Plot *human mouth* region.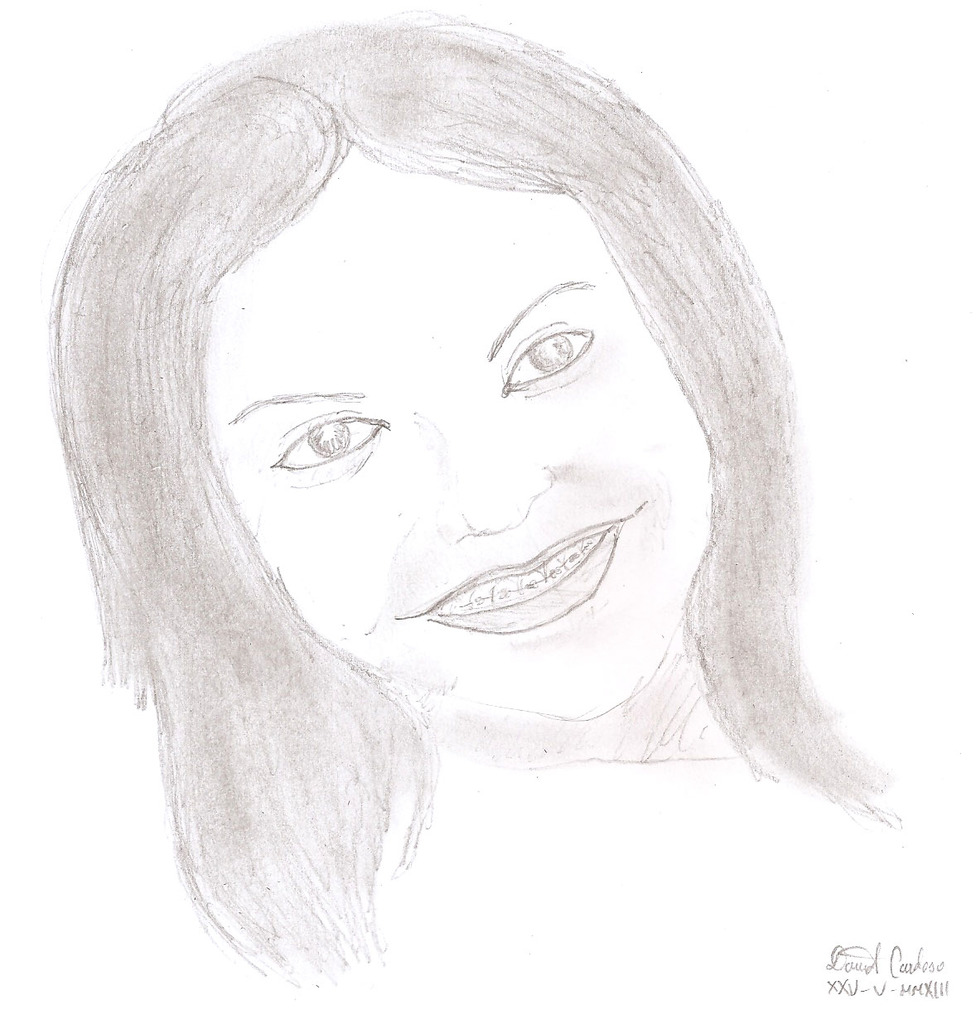
Plotted at 399,519,627,629.
